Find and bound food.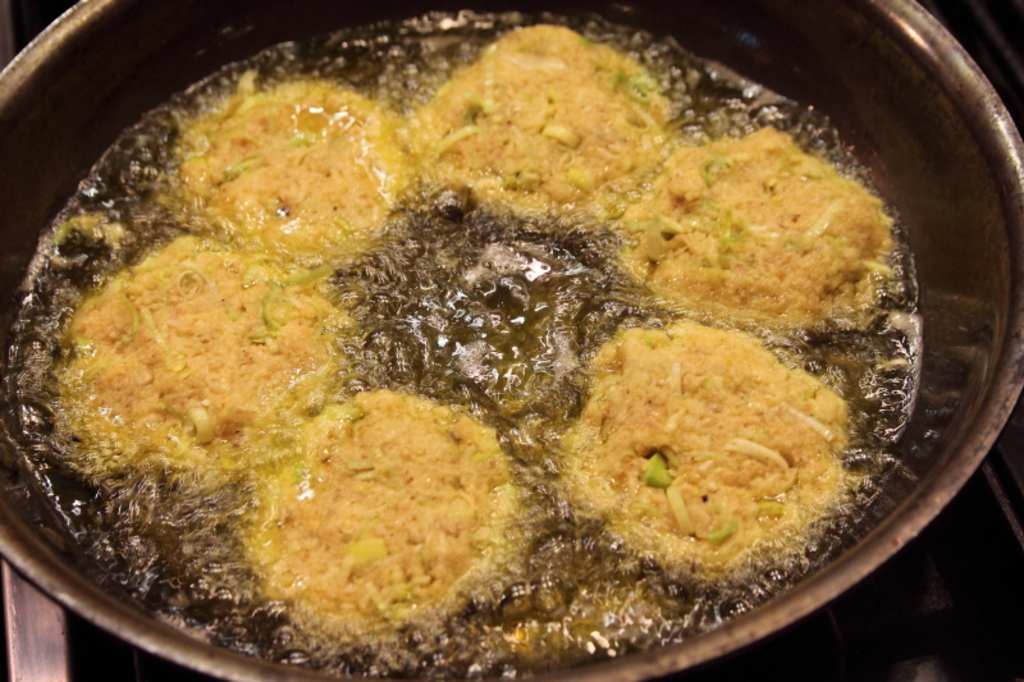
Bound: x1=63, y1=232, x2=353, y2=475.
